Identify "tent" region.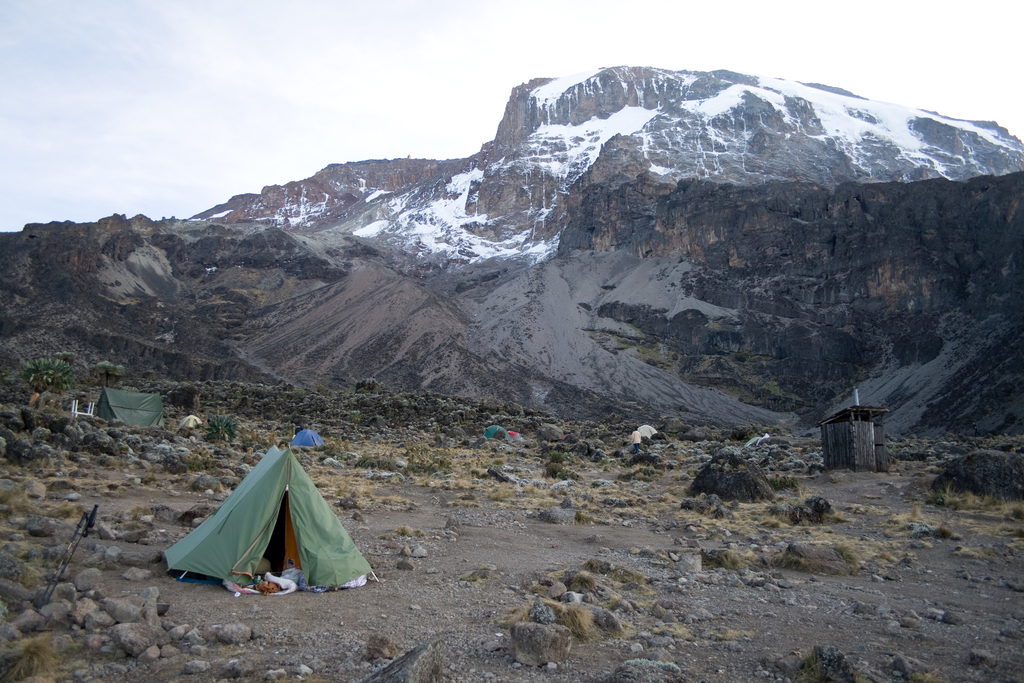
Region: 90/377/154/425.
